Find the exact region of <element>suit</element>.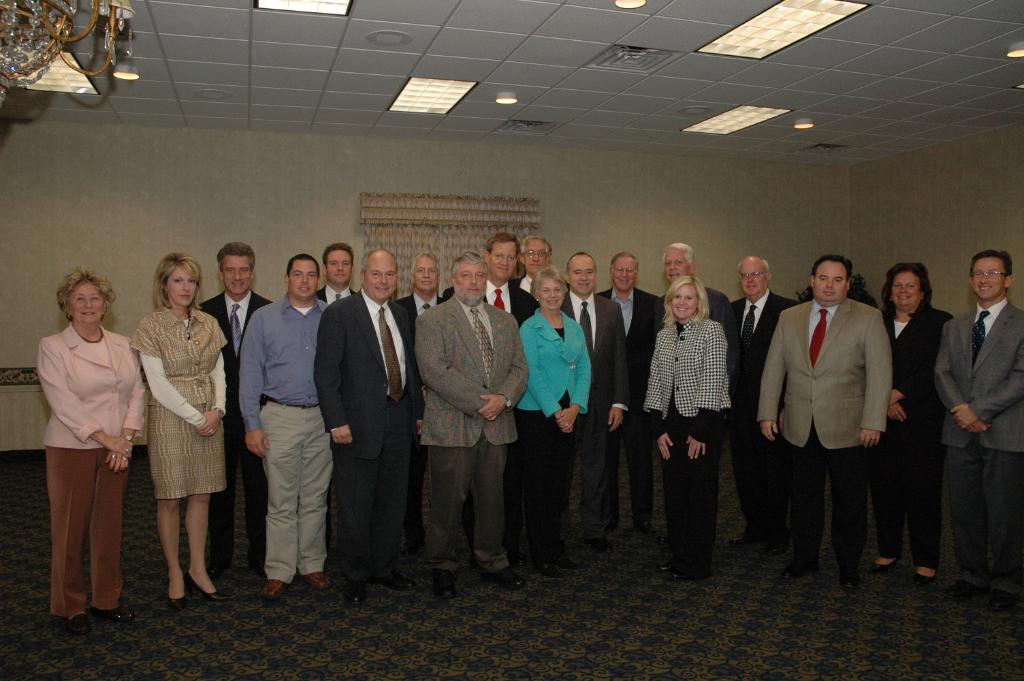
Exact region: left=518, top=274, right=534, bottom=294.
